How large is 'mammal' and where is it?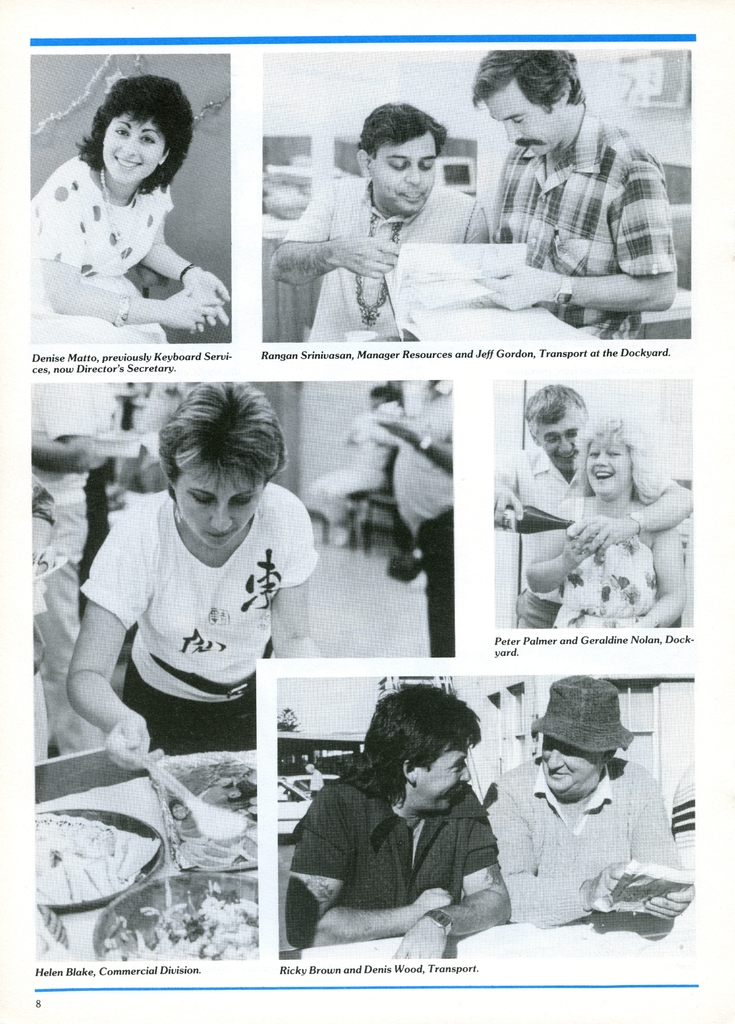
Bounding box: [45, 72, 206, 322].
